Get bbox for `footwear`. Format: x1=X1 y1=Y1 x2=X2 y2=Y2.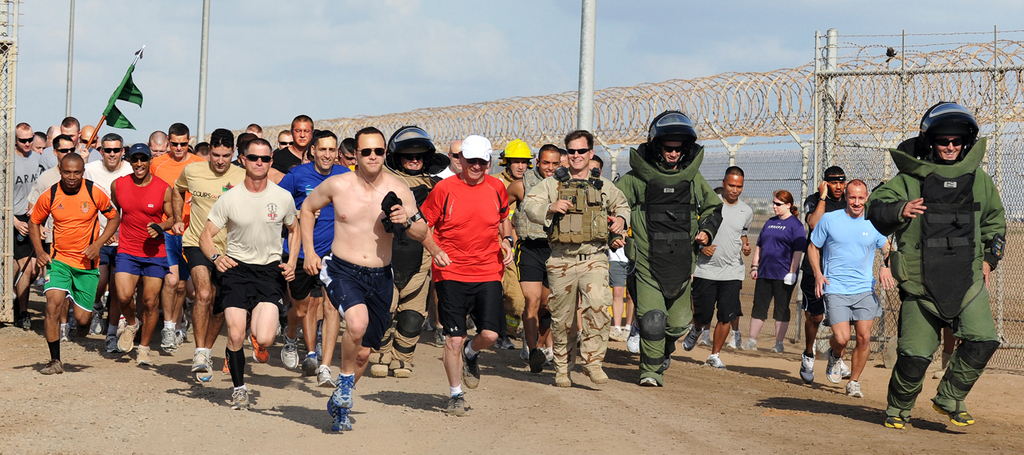
x1=725 y1=331 x2=740 y2=350.
